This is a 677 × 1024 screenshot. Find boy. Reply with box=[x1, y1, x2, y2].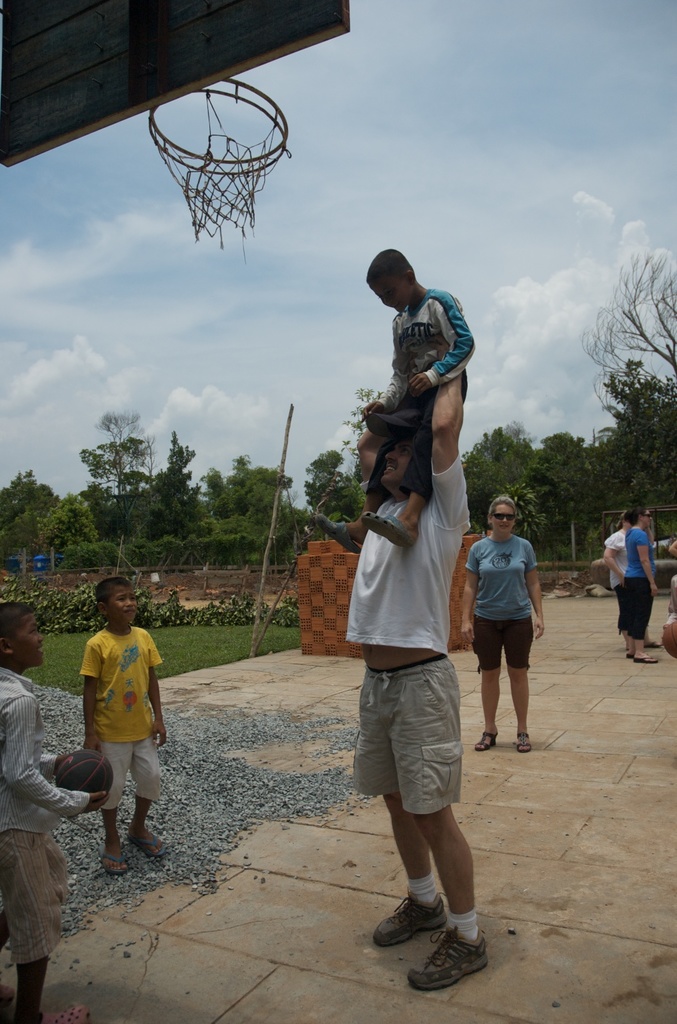
box=[77, 578, 171, 876].
